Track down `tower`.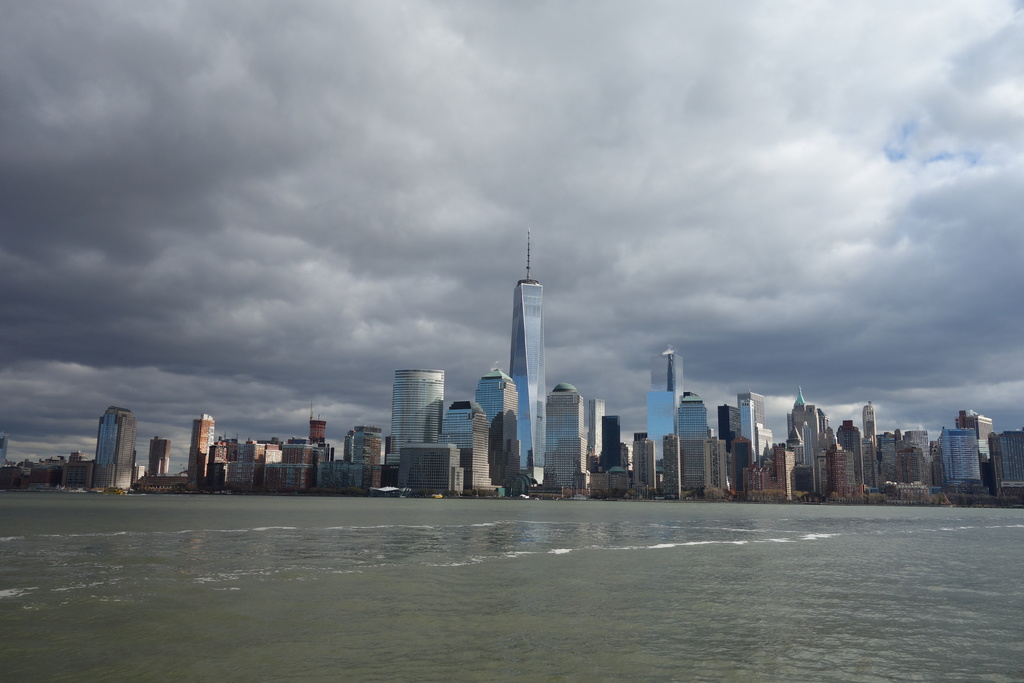
Tracked to (x1=648, y1=390, x2=673, y2=468).
